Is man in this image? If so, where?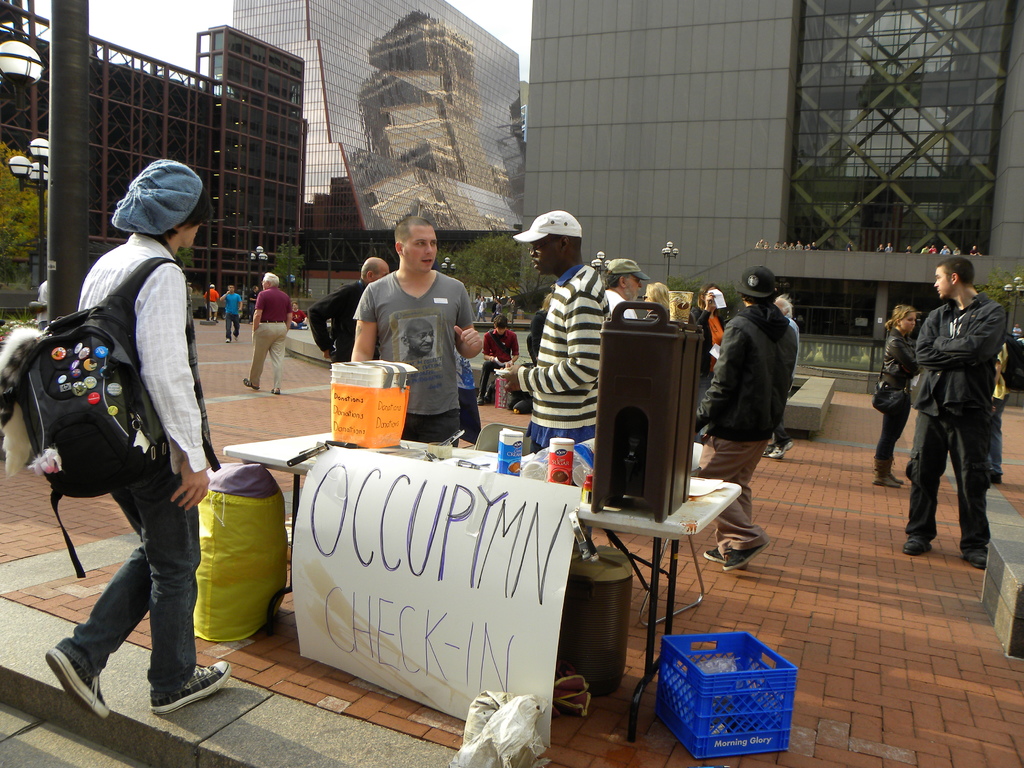
Yes, at pyautogui.locateOnScreen(237, 271, 297, 390).
